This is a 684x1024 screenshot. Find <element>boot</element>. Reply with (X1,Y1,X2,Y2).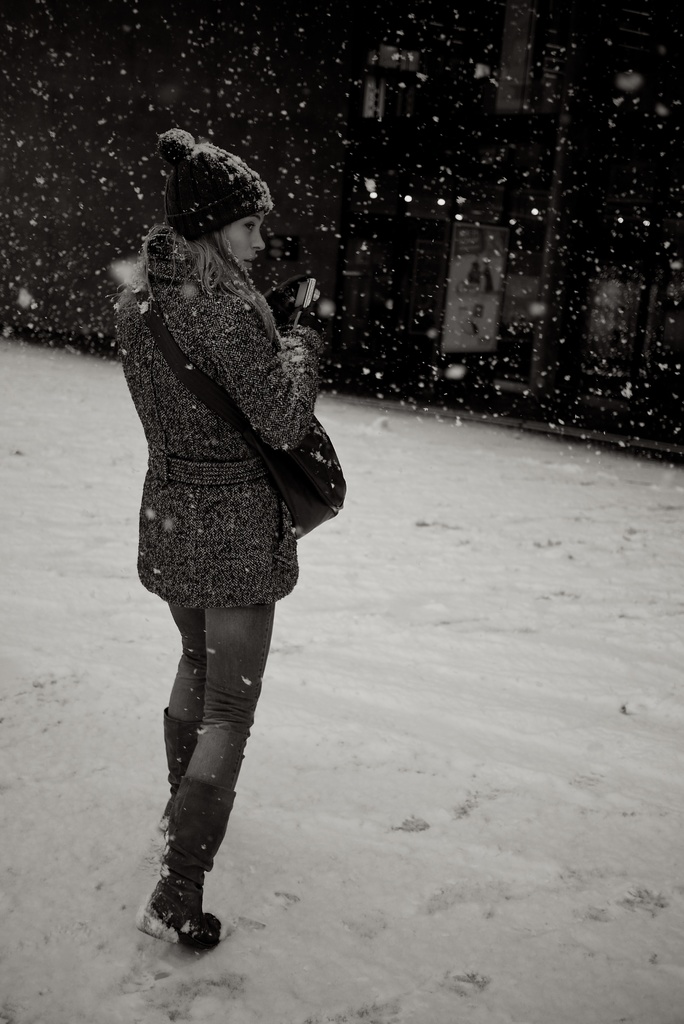
(163,712,203,793).
